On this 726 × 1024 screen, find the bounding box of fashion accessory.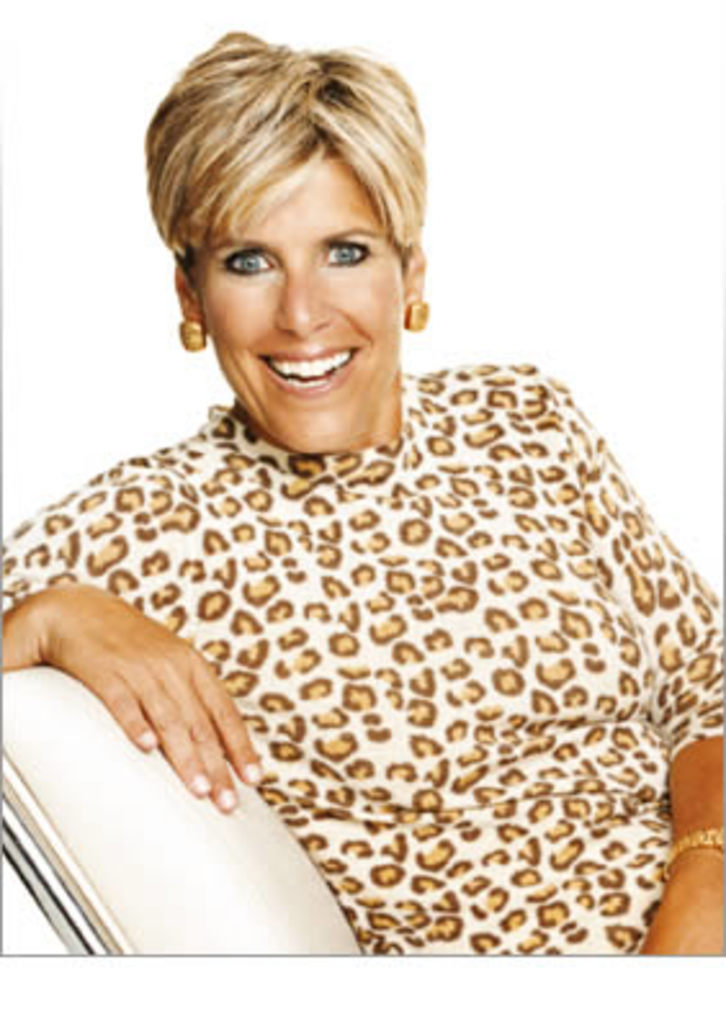
Bounding box: crop(664, 826, 723, 875).
